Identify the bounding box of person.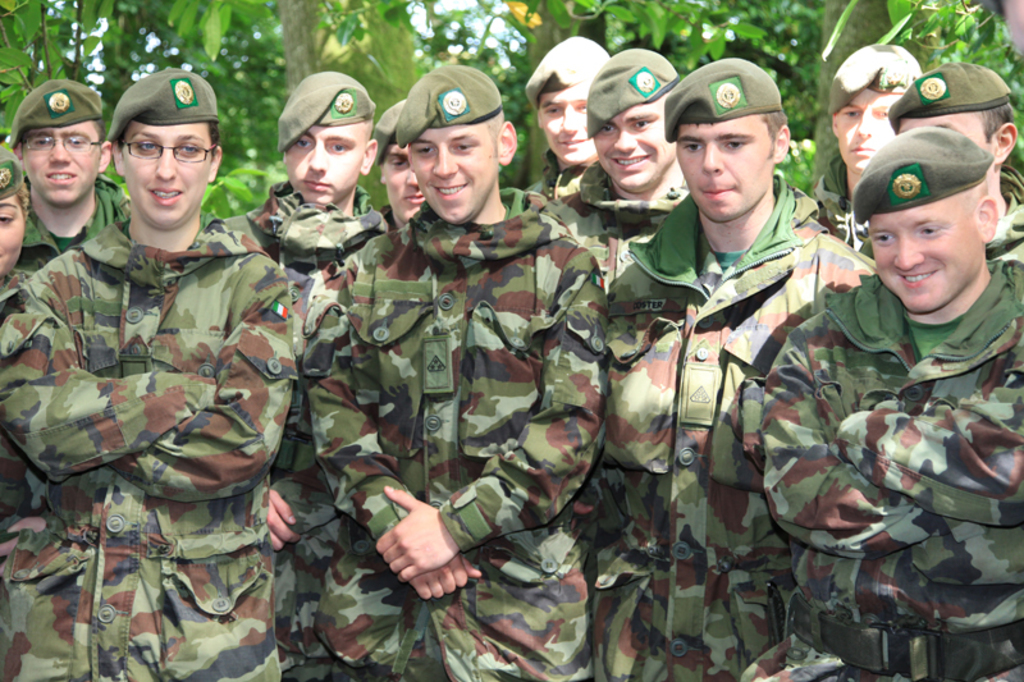
[x1=0, y1=68, x2=294, y2=681].
